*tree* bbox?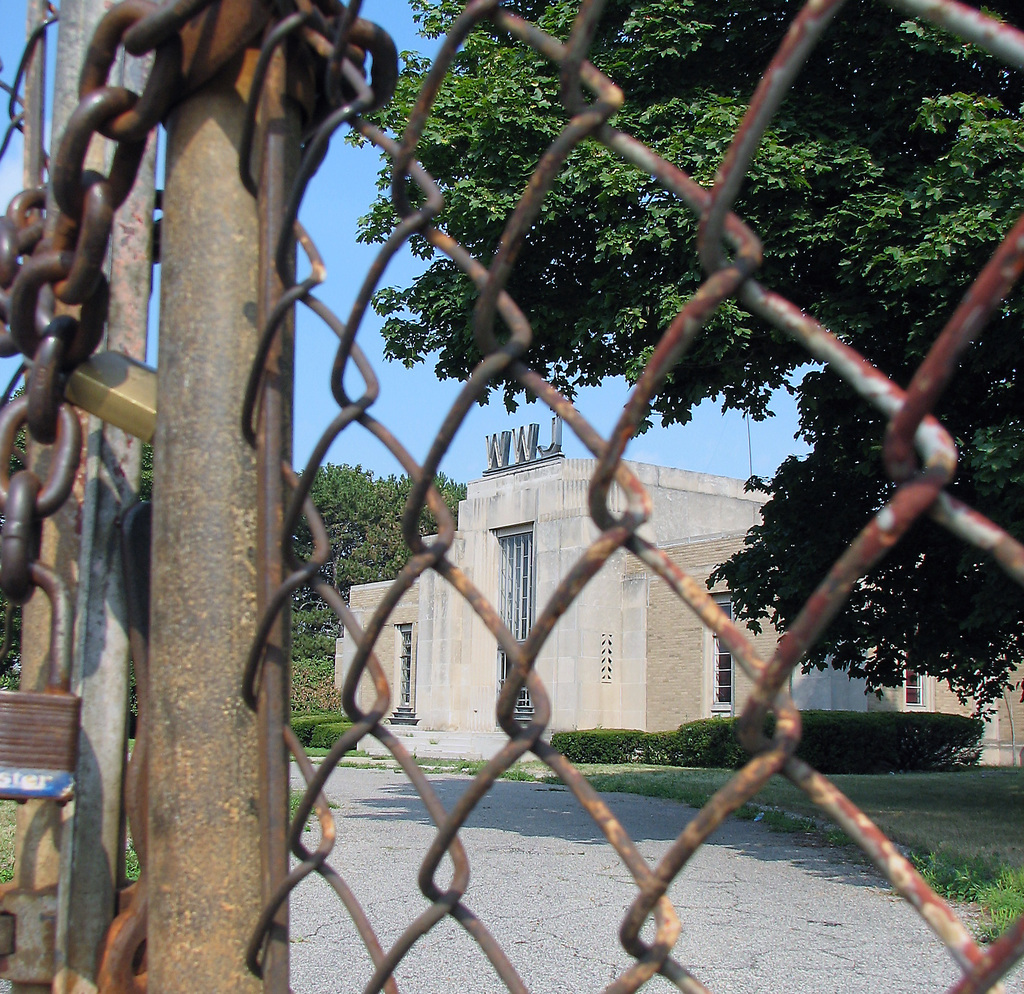
bbox=(323, 0, 1023, 868)
